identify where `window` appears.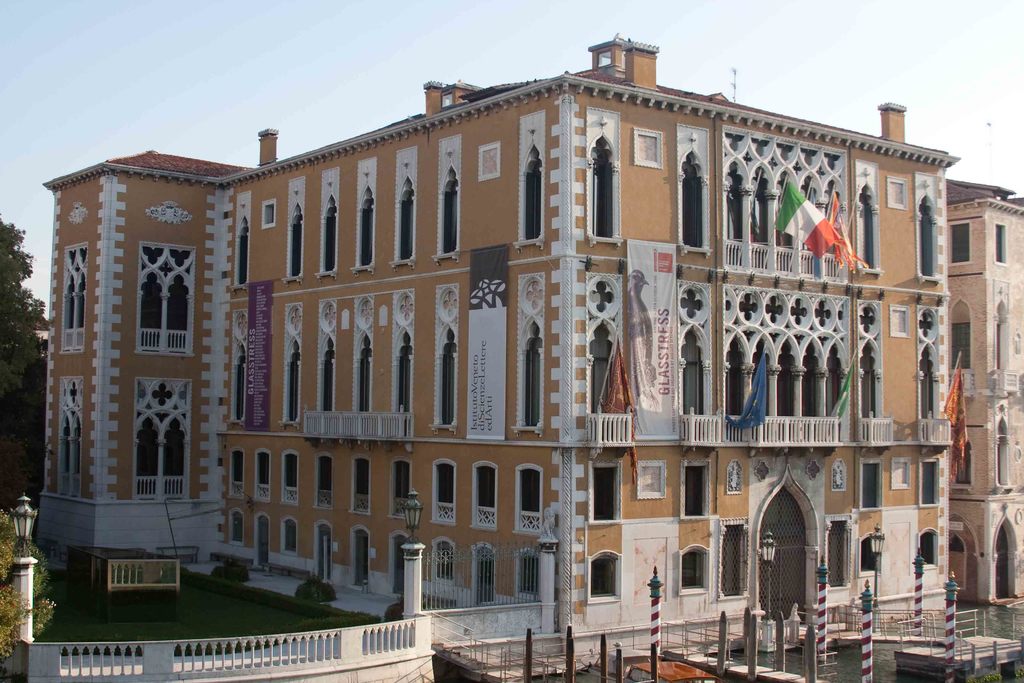
Appears at left=519, top=143, right=544, bottom=245.
